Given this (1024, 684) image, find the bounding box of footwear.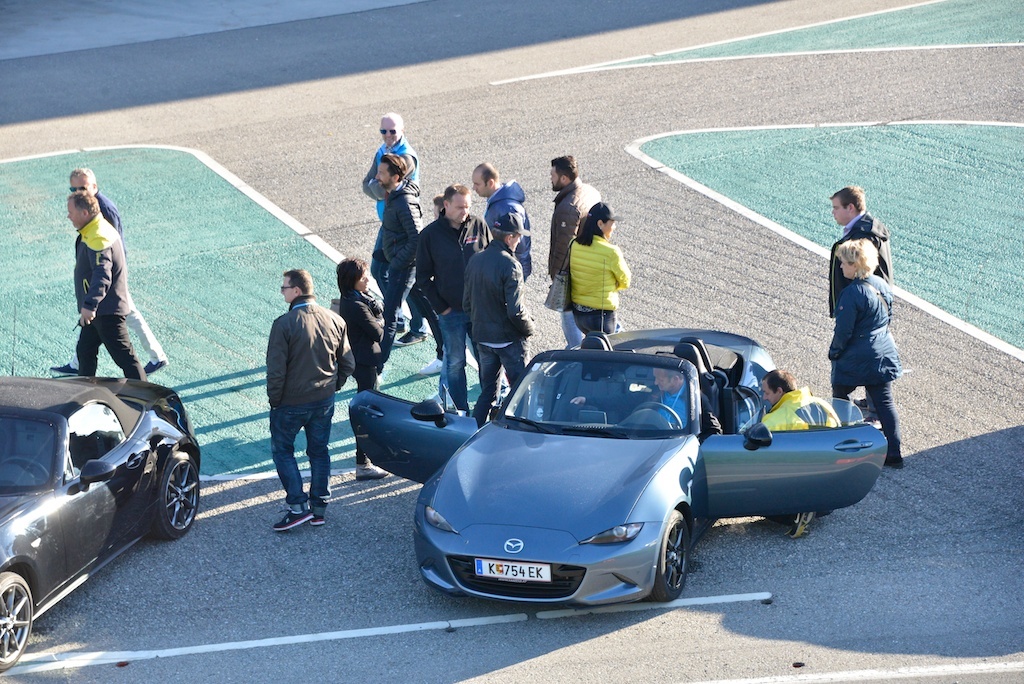
355 462 391 479.
